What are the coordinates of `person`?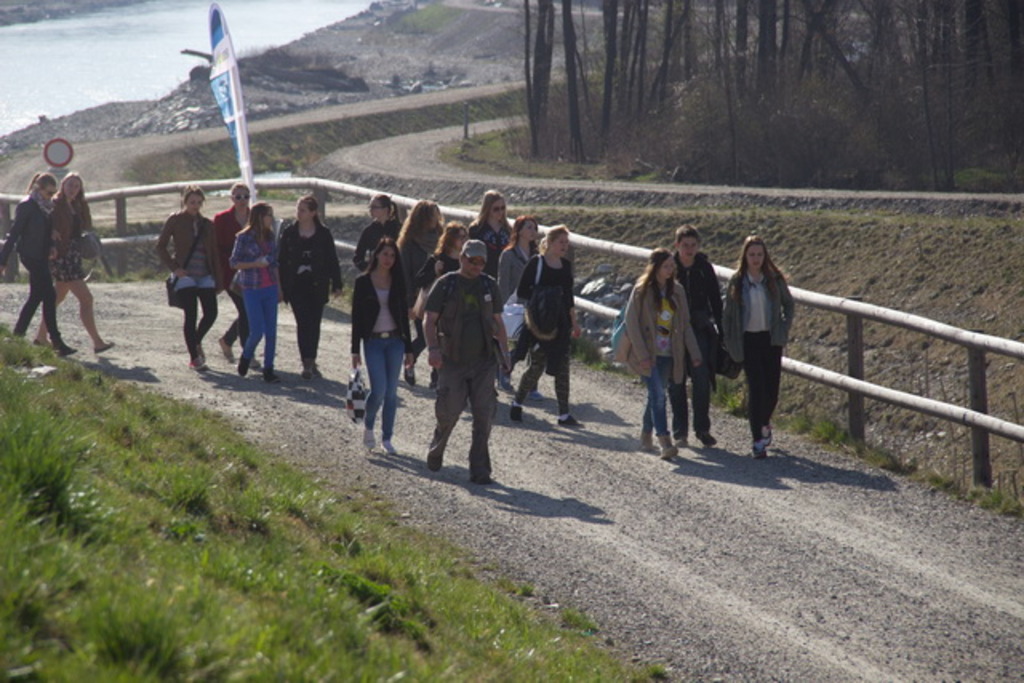
(349, 230, 414, 457).
